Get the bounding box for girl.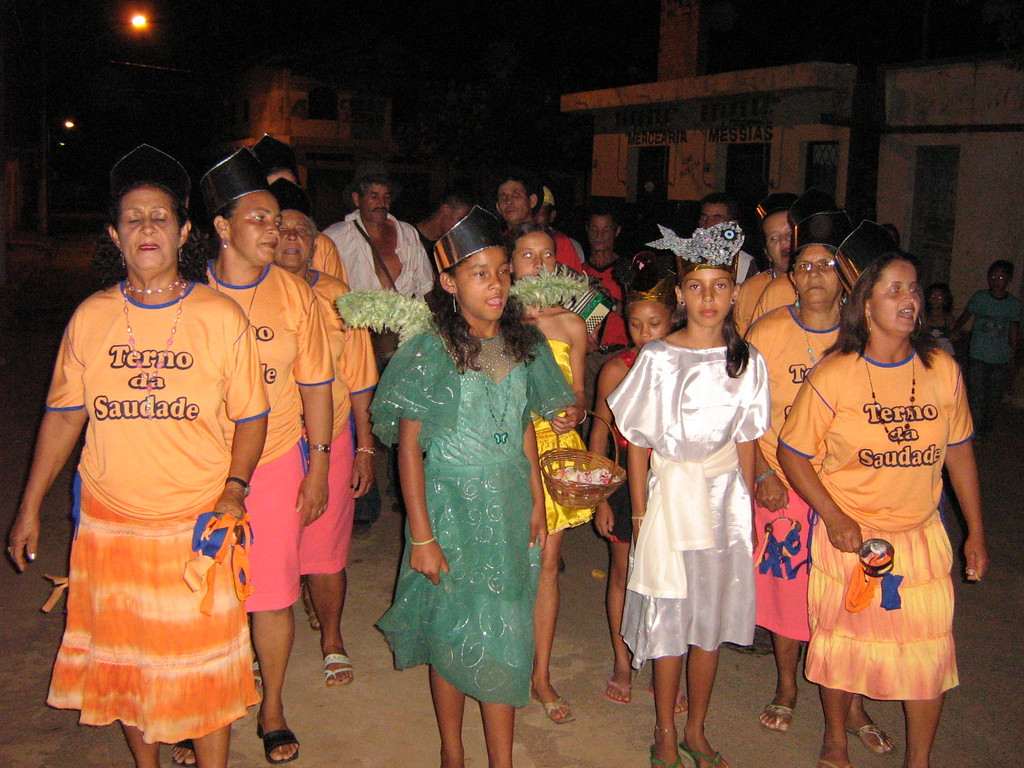
(365, 202, 579, 767).
